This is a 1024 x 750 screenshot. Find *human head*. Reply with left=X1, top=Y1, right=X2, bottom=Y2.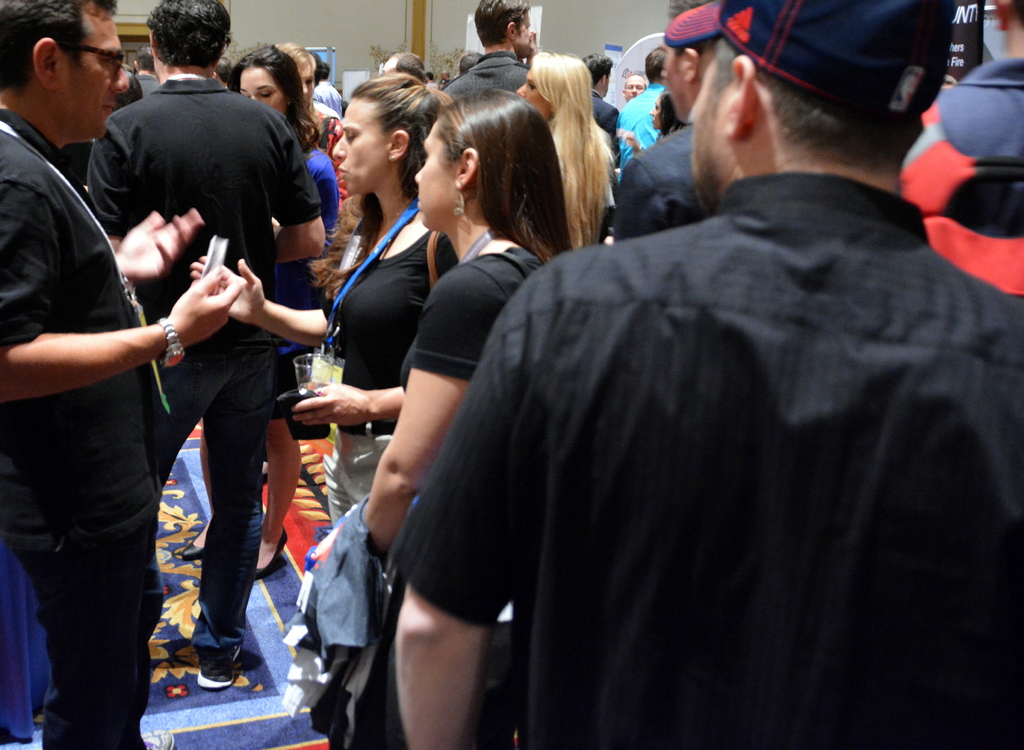
left=622, top=74, right=643, bottom=103.
